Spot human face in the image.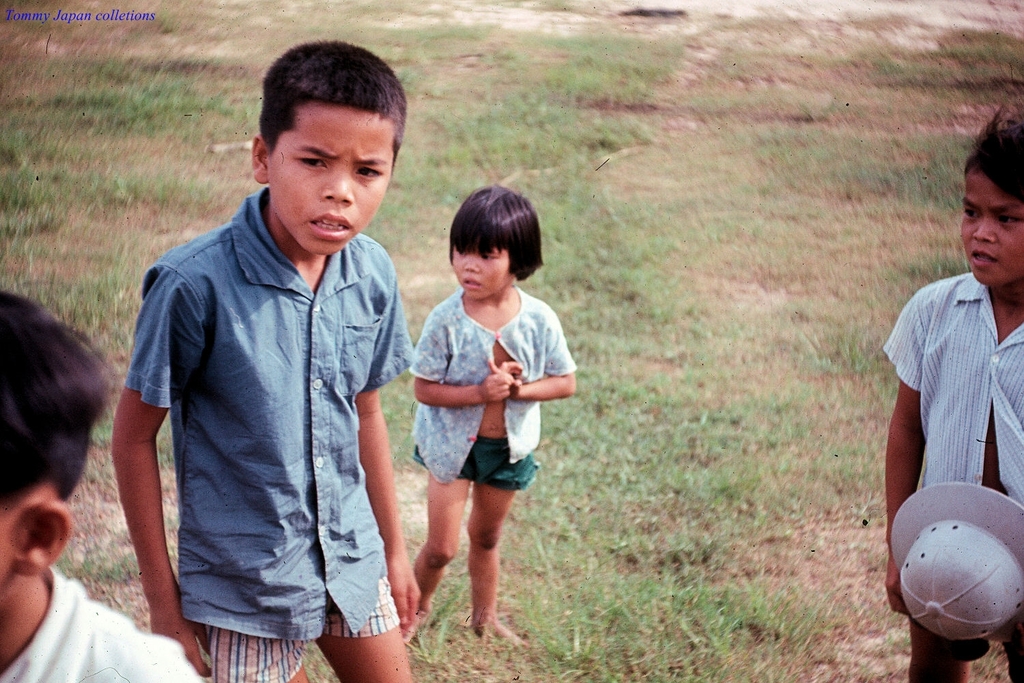
human face found at [959,167,1023,287].
